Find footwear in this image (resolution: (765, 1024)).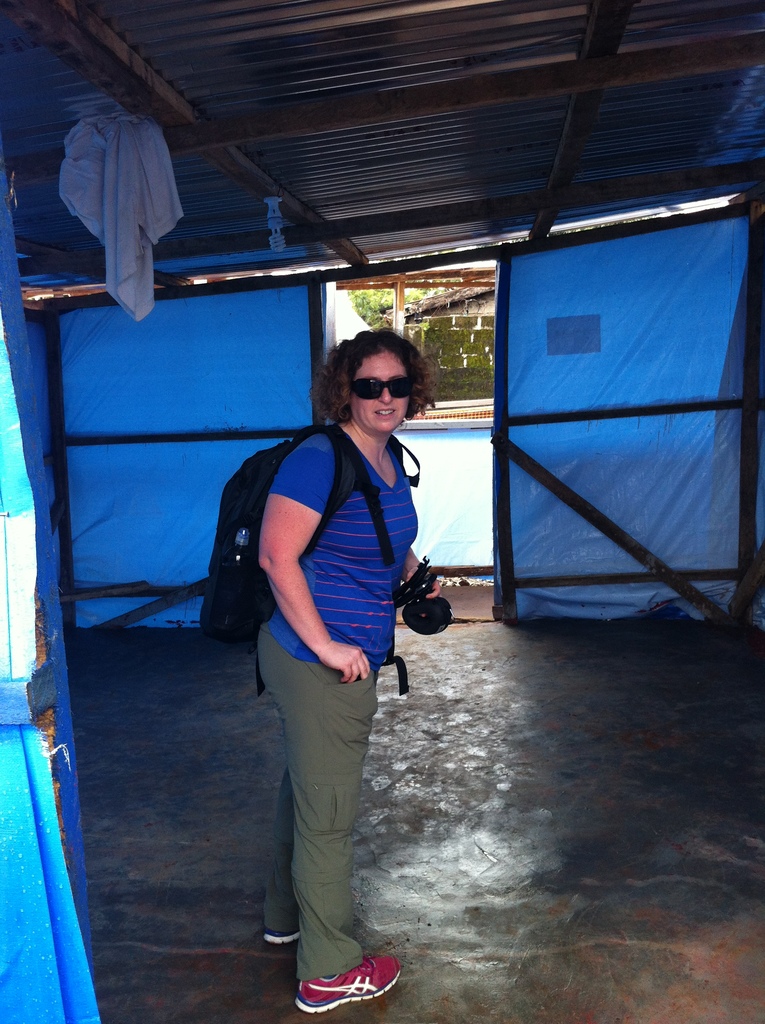
x1=298 y1=947 x2=398 y2=1015.
